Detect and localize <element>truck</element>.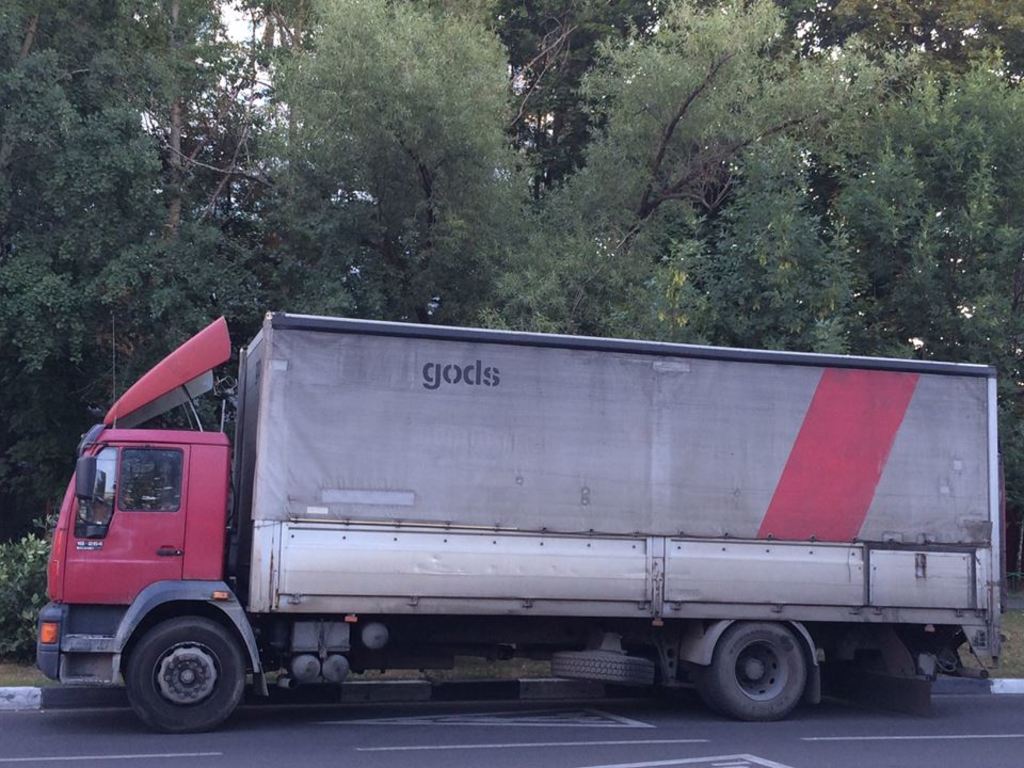
Localized at 54, 285, 1023, 734.
